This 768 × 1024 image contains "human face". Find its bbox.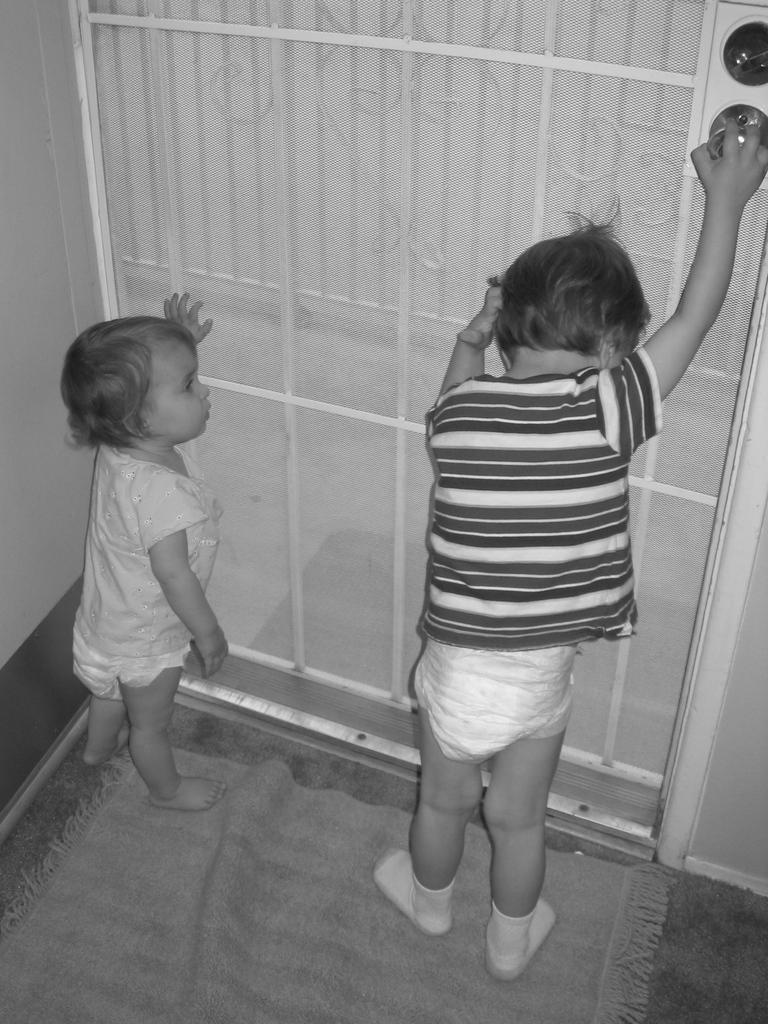
{"left": 145, "top": 340, "right": 211, "bottom": 435}.
